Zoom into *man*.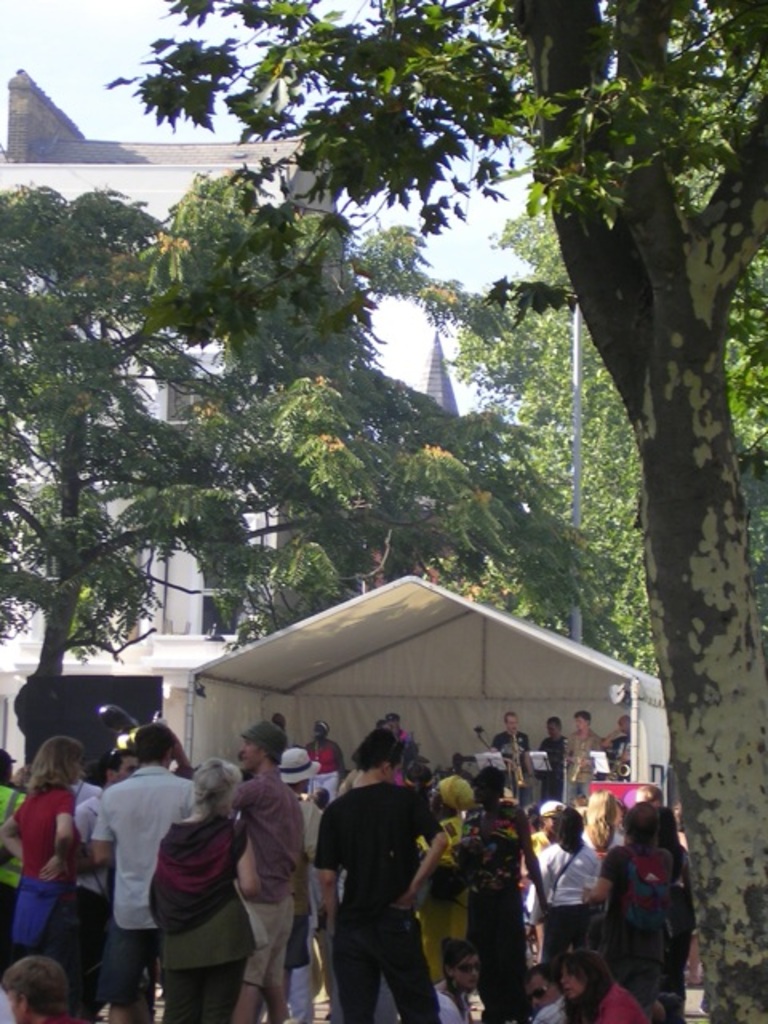
Zoom target: box=[635, 778, 677, 835].
